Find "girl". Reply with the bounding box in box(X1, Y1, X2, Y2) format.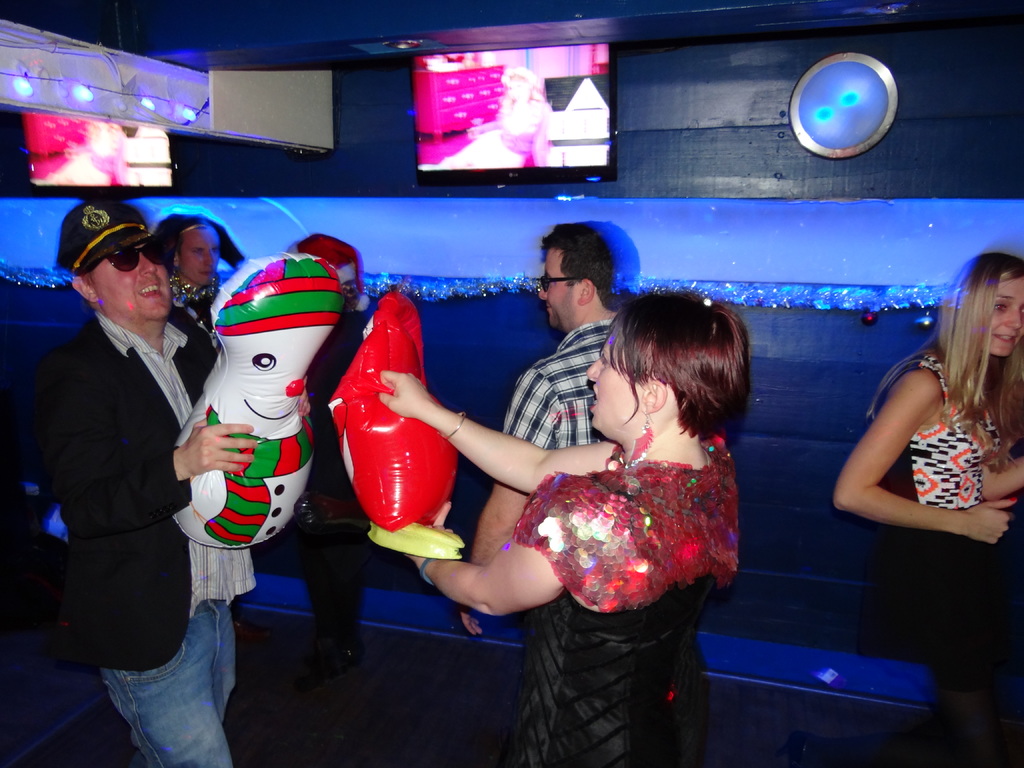
box(832, 253, 1023, 767).
